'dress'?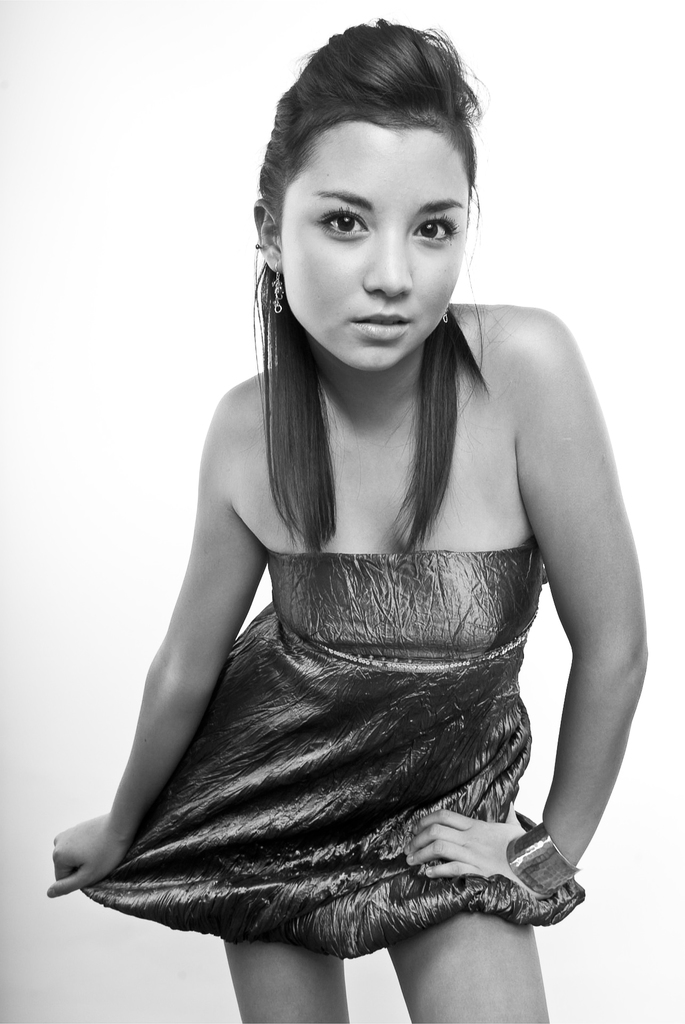
{"x1": 79, "y1": 545, "x2": 585, "y2": 957}
